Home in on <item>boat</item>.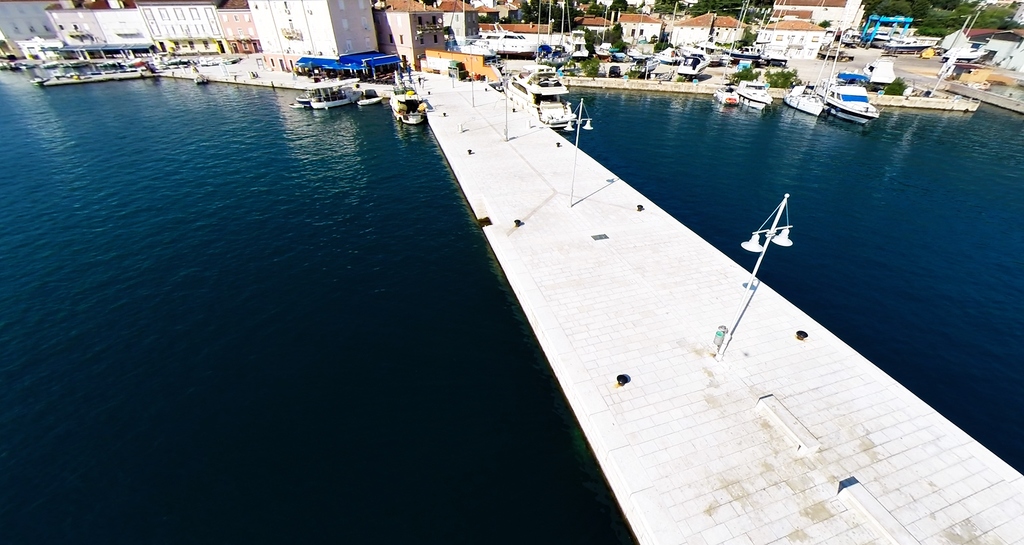
Homed in at 300/74/334/103.
